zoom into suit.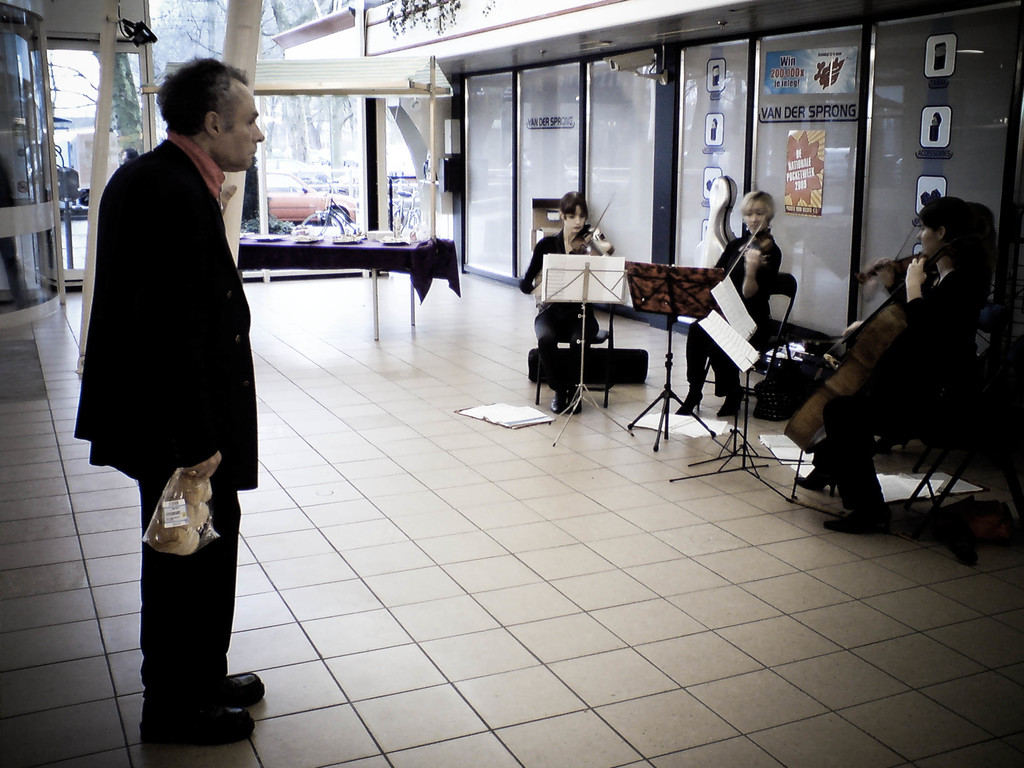
Zoom target: l=86, t=98, r=276, b=720.
